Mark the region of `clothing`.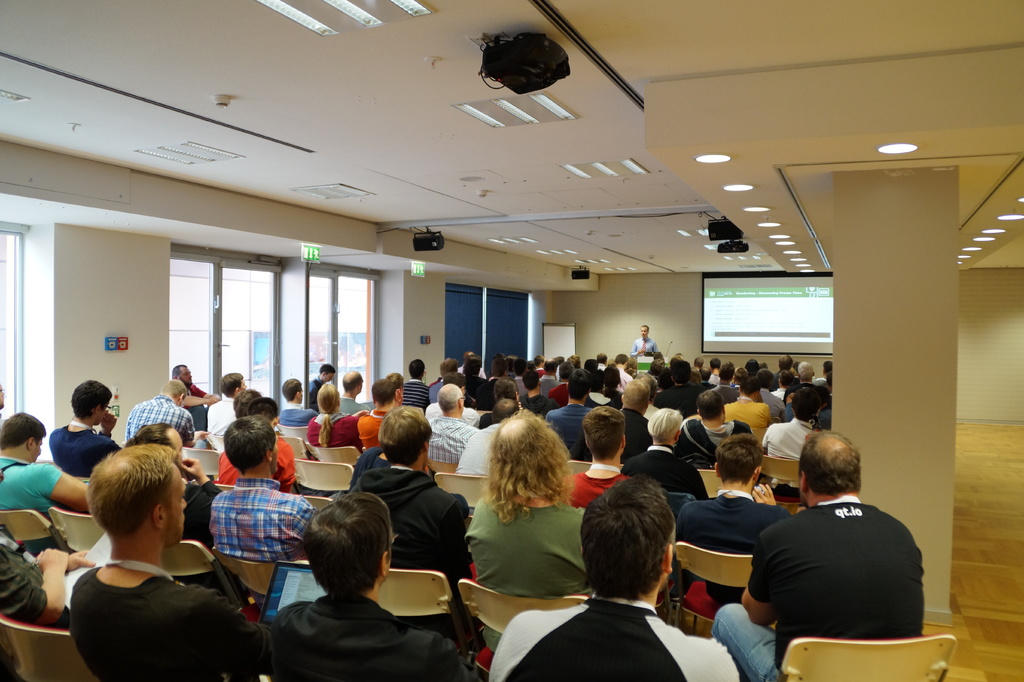
Region: (684, 417, 749, 459).
